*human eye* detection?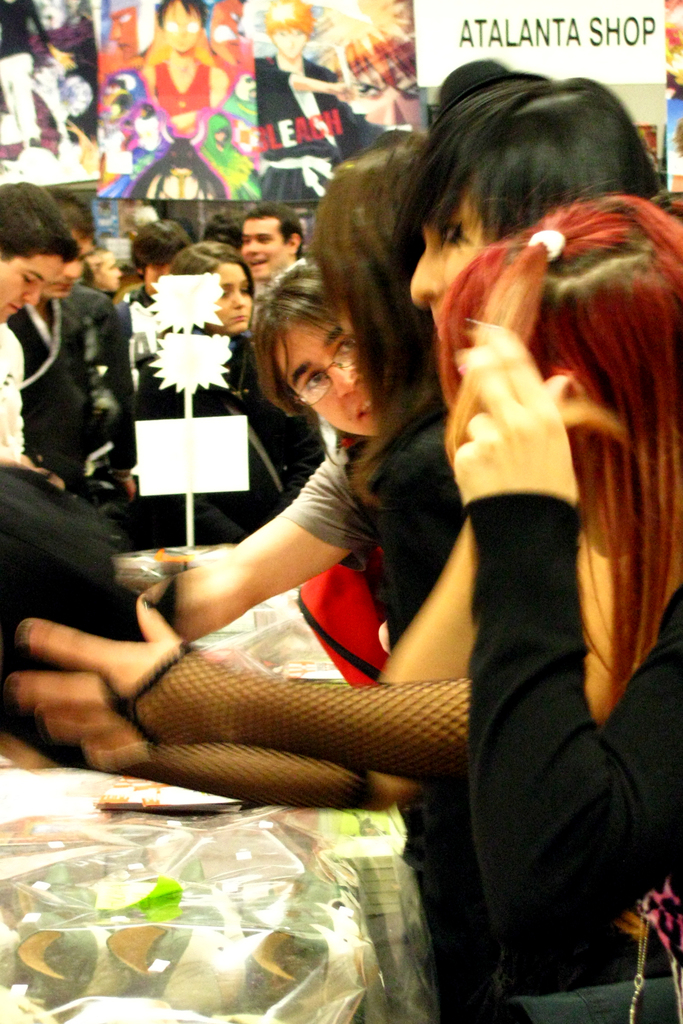
(left=259, top=234, right=273, bottom=241)
